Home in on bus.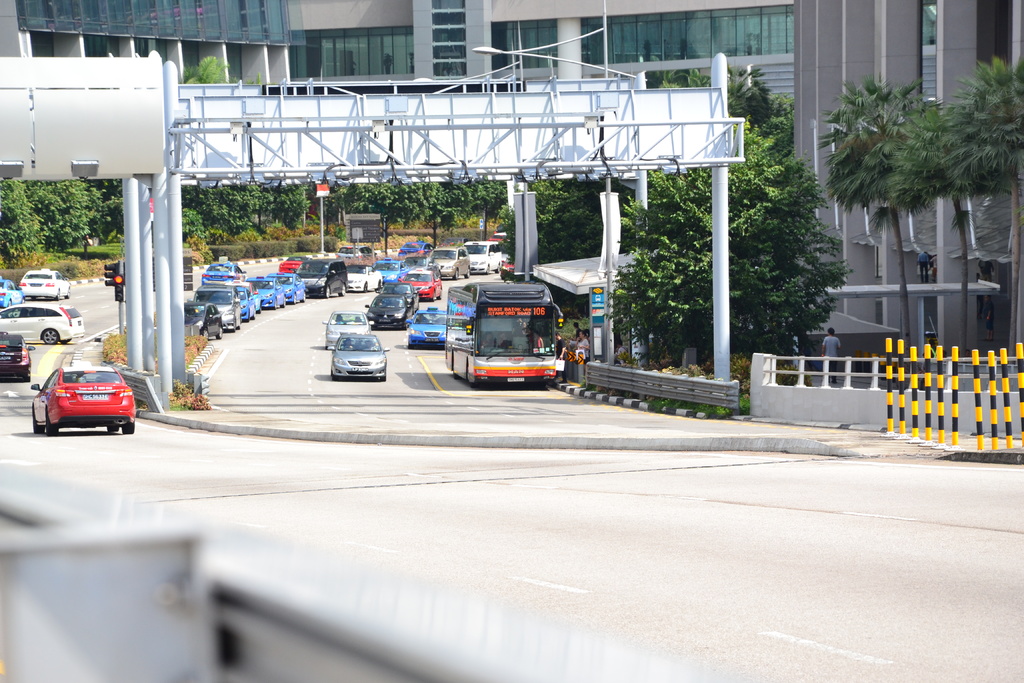
Homed in at locate(445, 277, 562, 388).
